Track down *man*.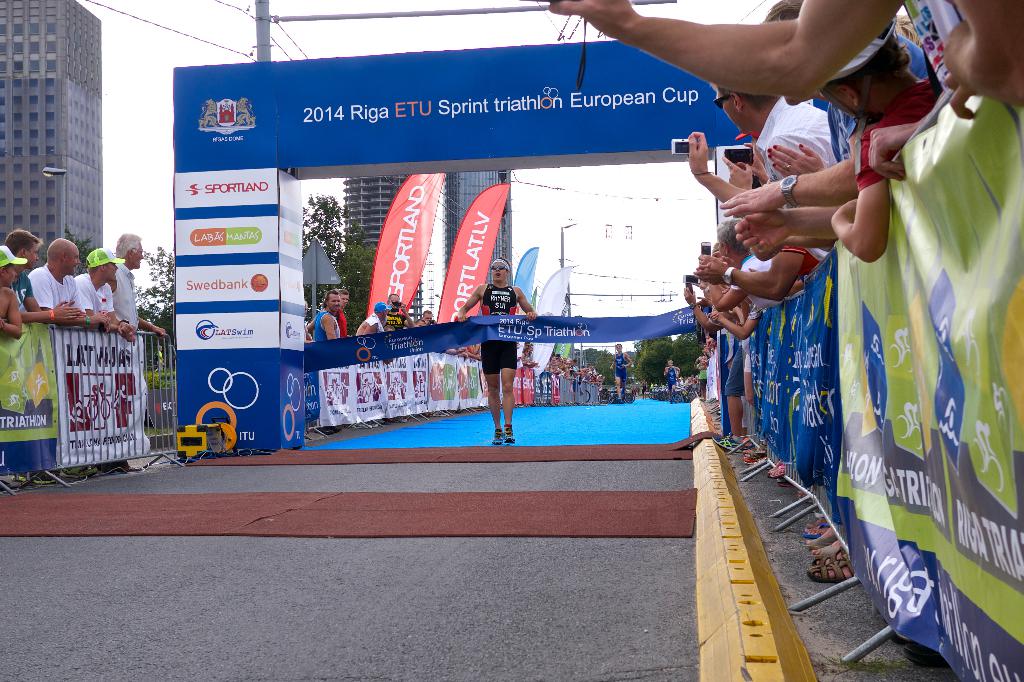
Tracked to {"x1": 355, "y1": 299, "x2": 394, "y2": 336}.
